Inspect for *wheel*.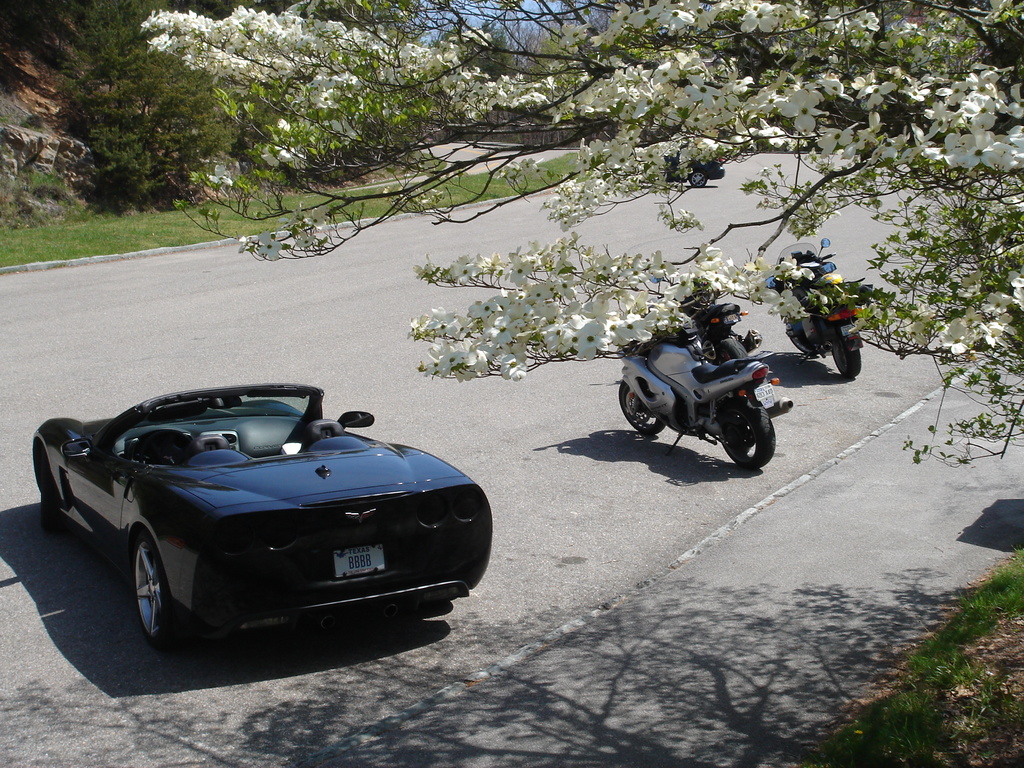
Inspection: x1=113 y1=534 x2=173 y2=652.
